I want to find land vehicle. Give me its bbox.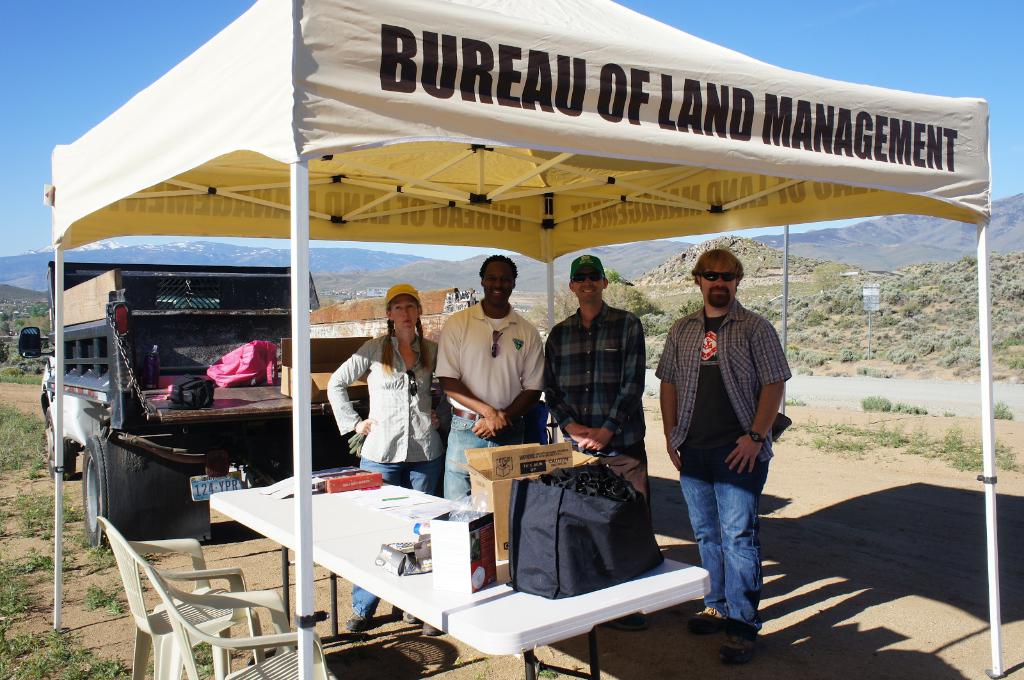
select_region(19, 260, 440, 542).
